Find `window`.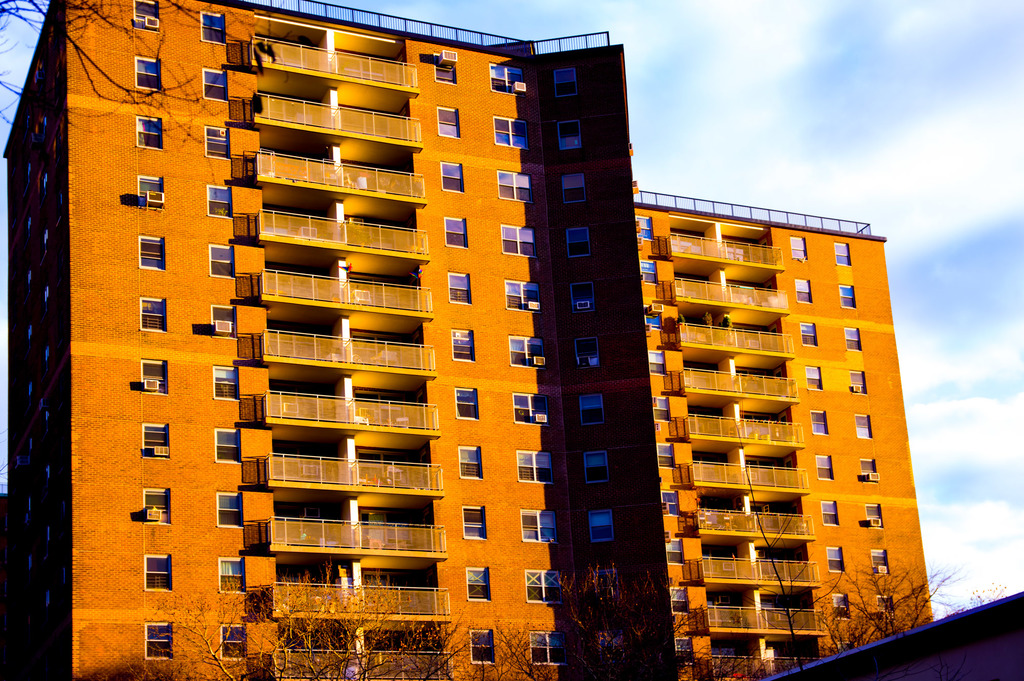
[454, 387, 477, 419].
